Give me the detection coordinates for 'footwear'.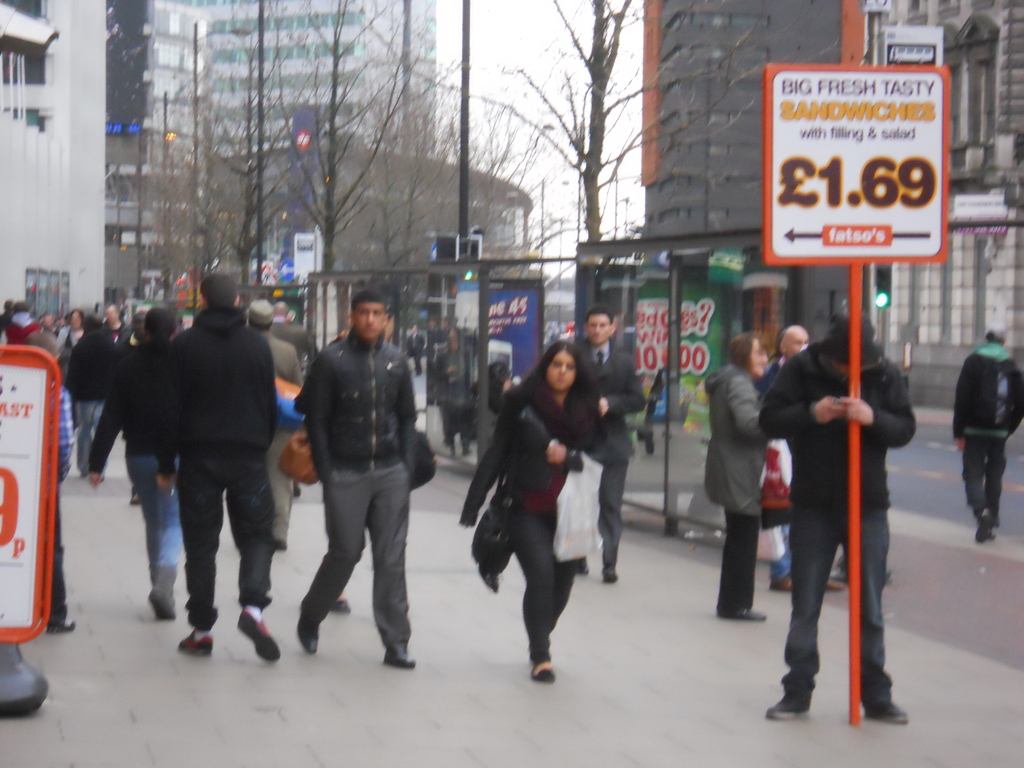
606,568,617,584.
